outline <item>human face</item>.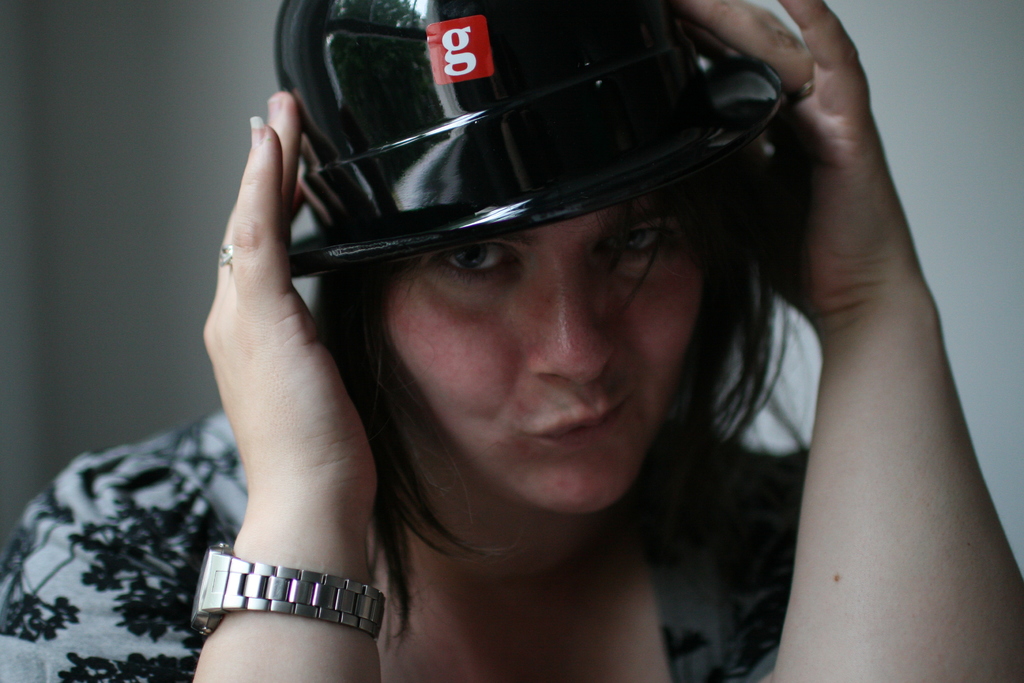
Outline: detection(388, 170, 708, 509).
